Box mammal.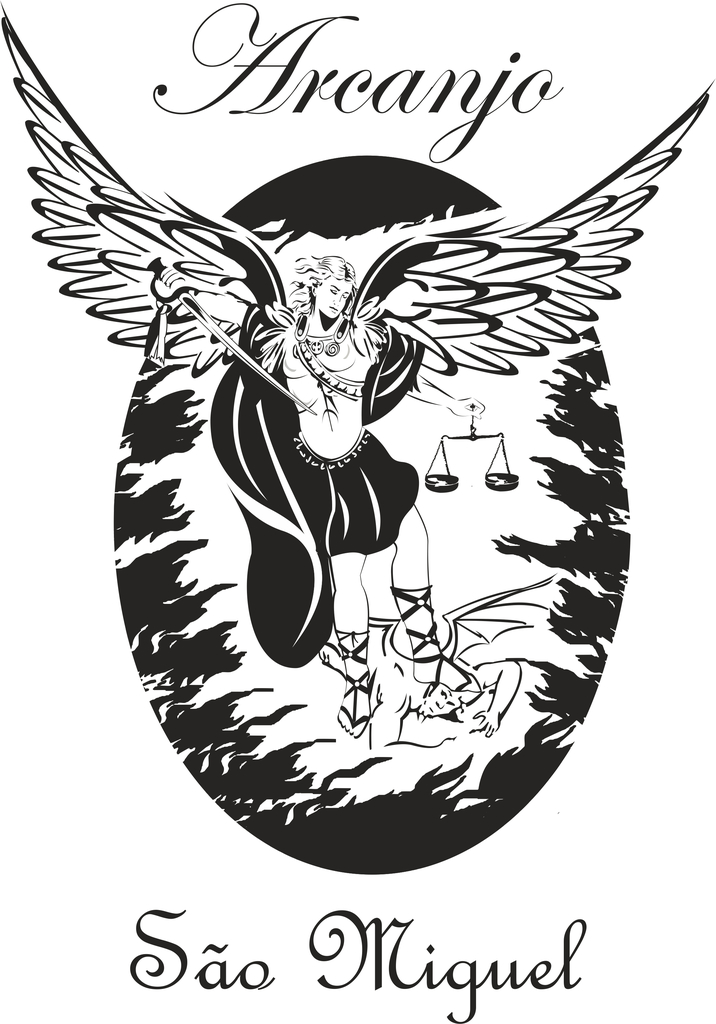
(x1=158, y1=258, x2=482, y2=735).
